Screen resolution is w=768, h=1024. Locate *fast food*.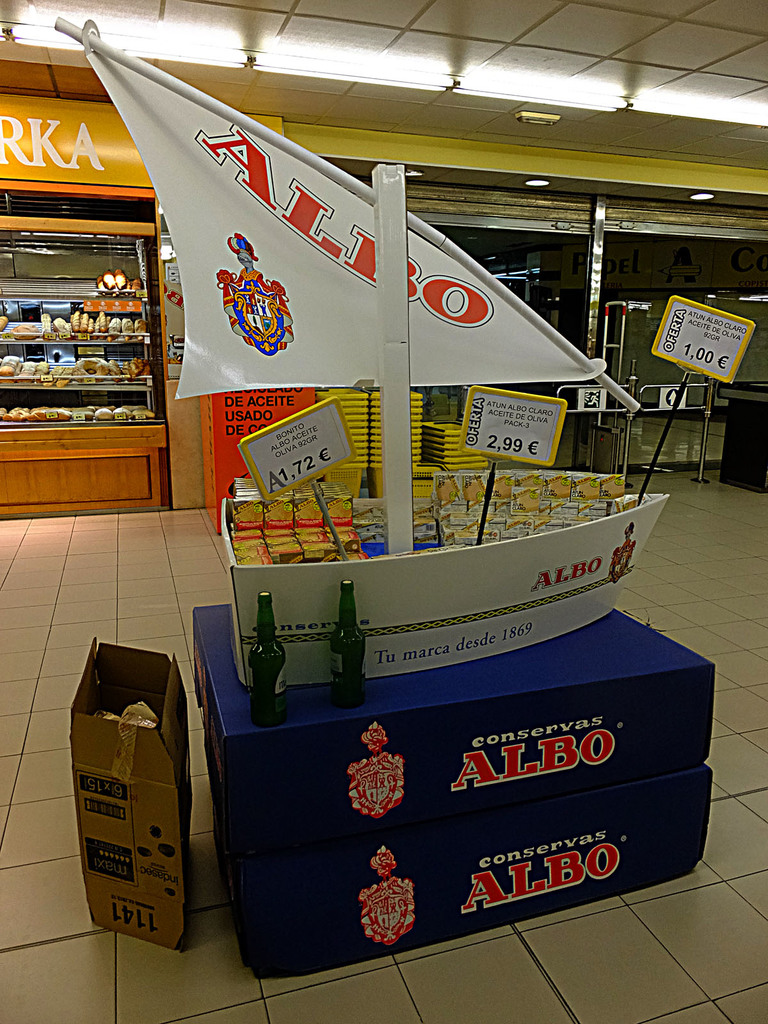
90 400 159 424.
